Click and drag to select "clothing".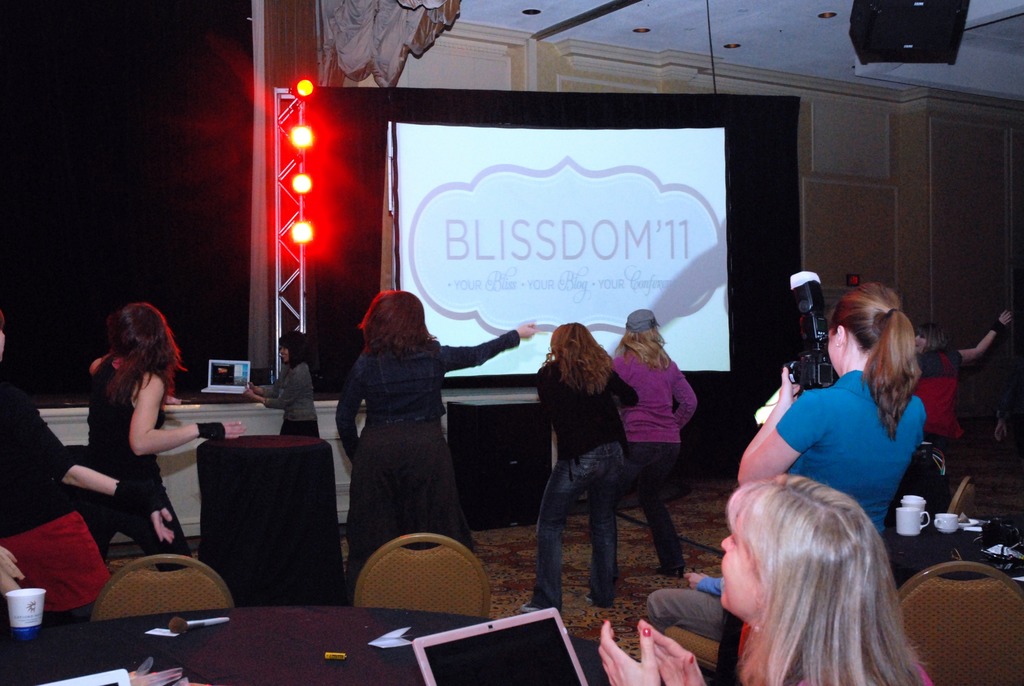
Selection: region(0, 384, 110, 618).
